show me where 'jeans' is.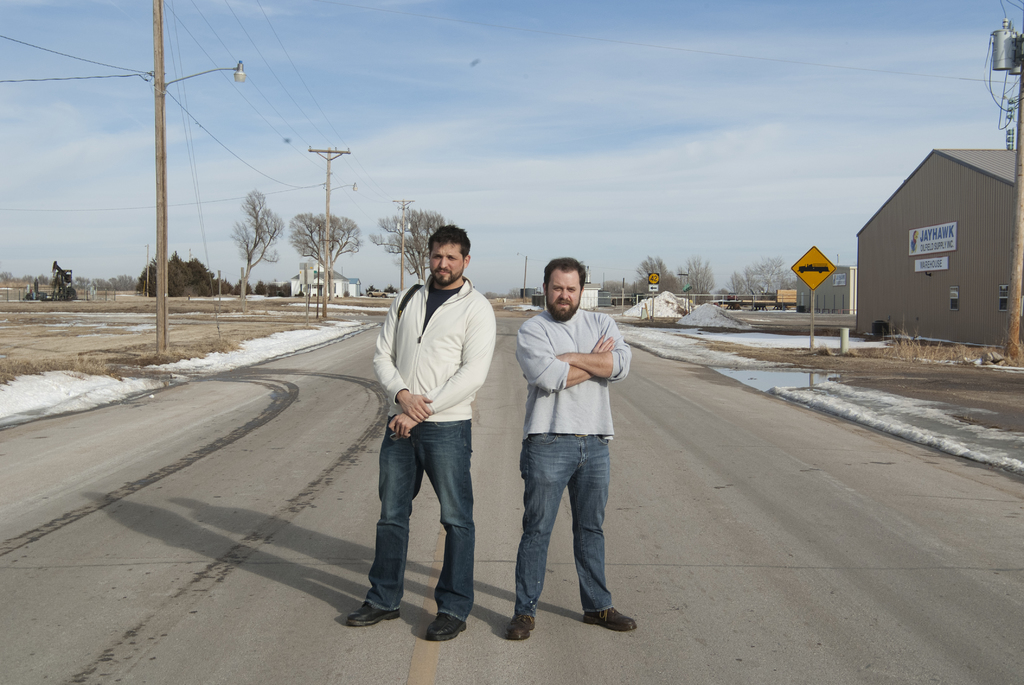
'jeans' is at box(362, 404, 489, 641).
